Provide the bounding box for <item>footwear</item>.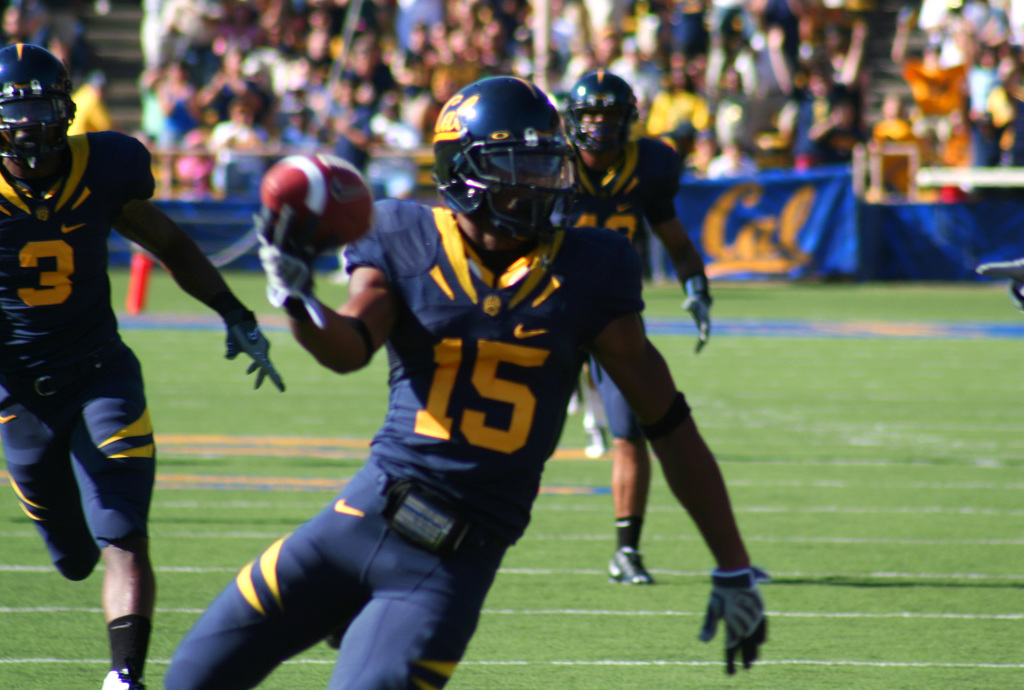
102/668/143/689.
